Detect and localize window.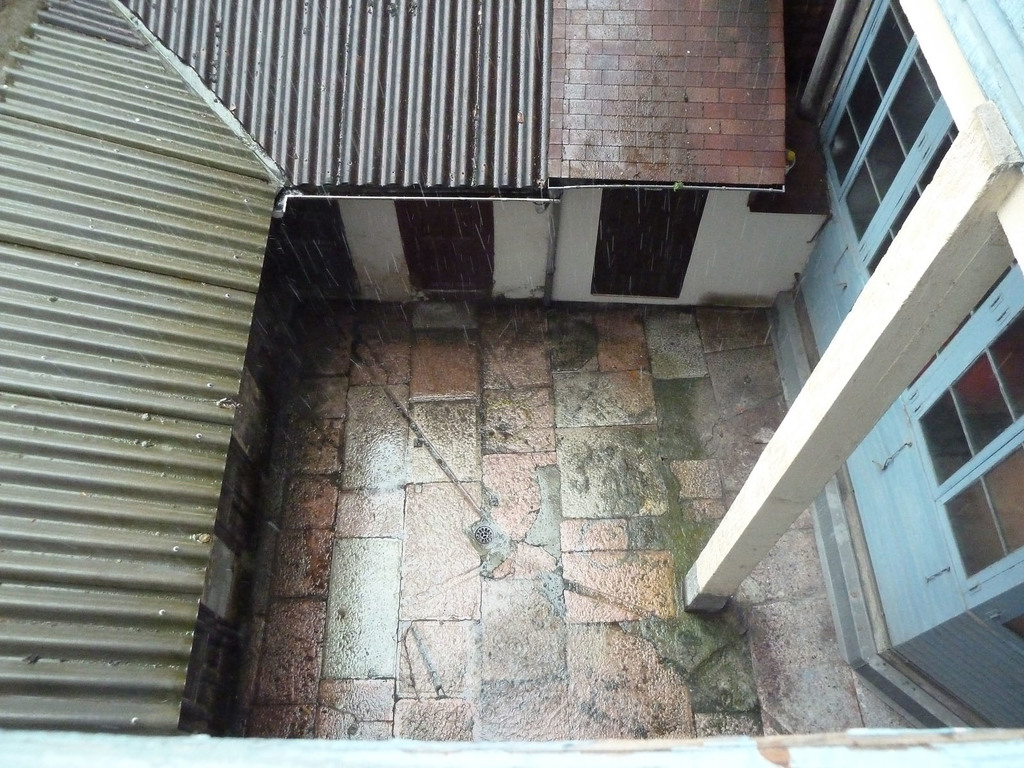
Localized at <region>1007, 610, 1023, 646</region>.
